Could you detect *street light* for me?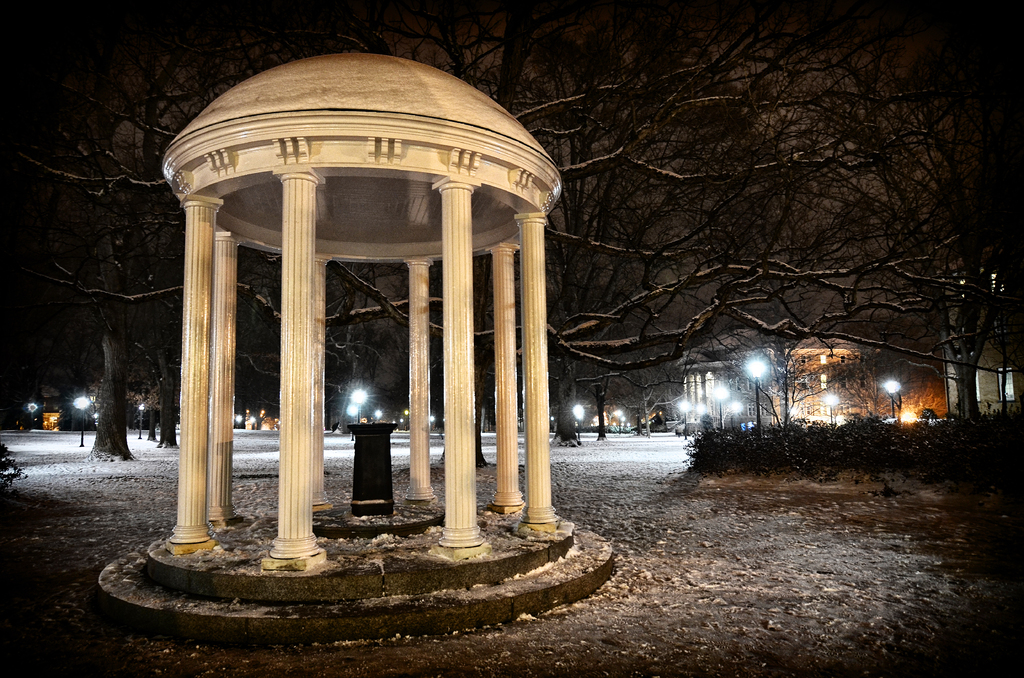
Detection result: 675:398:692:439.
